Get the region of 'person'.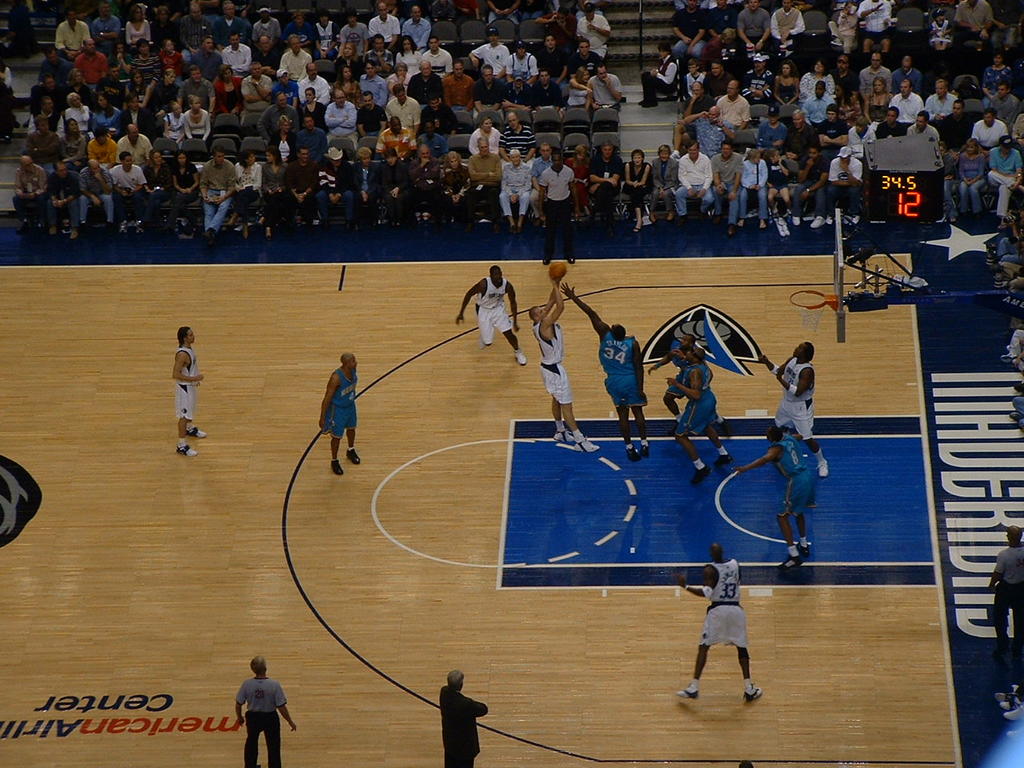
[left=153, top=65, right=181, bottom=108].
